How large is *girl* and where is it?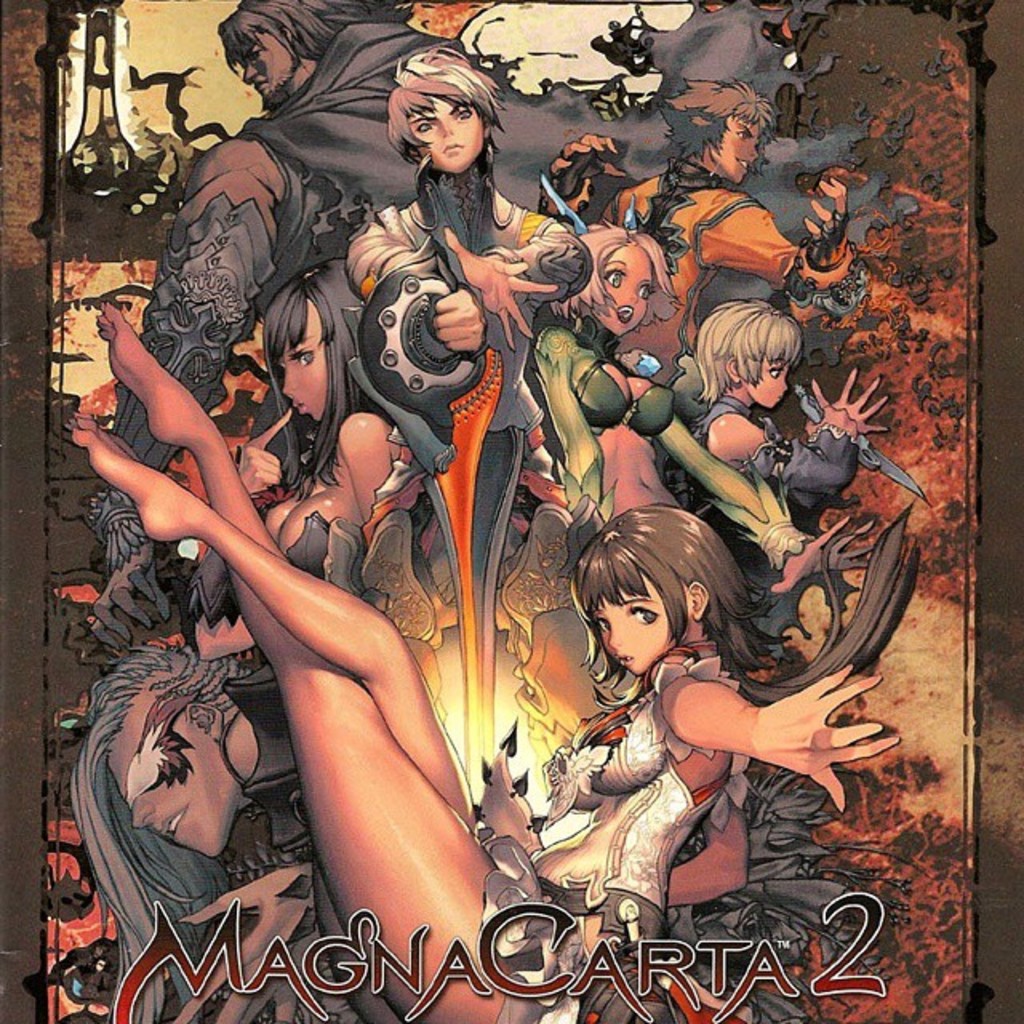
Bounding box: <bbox>62, 291, 899, 1022</bbox>.
